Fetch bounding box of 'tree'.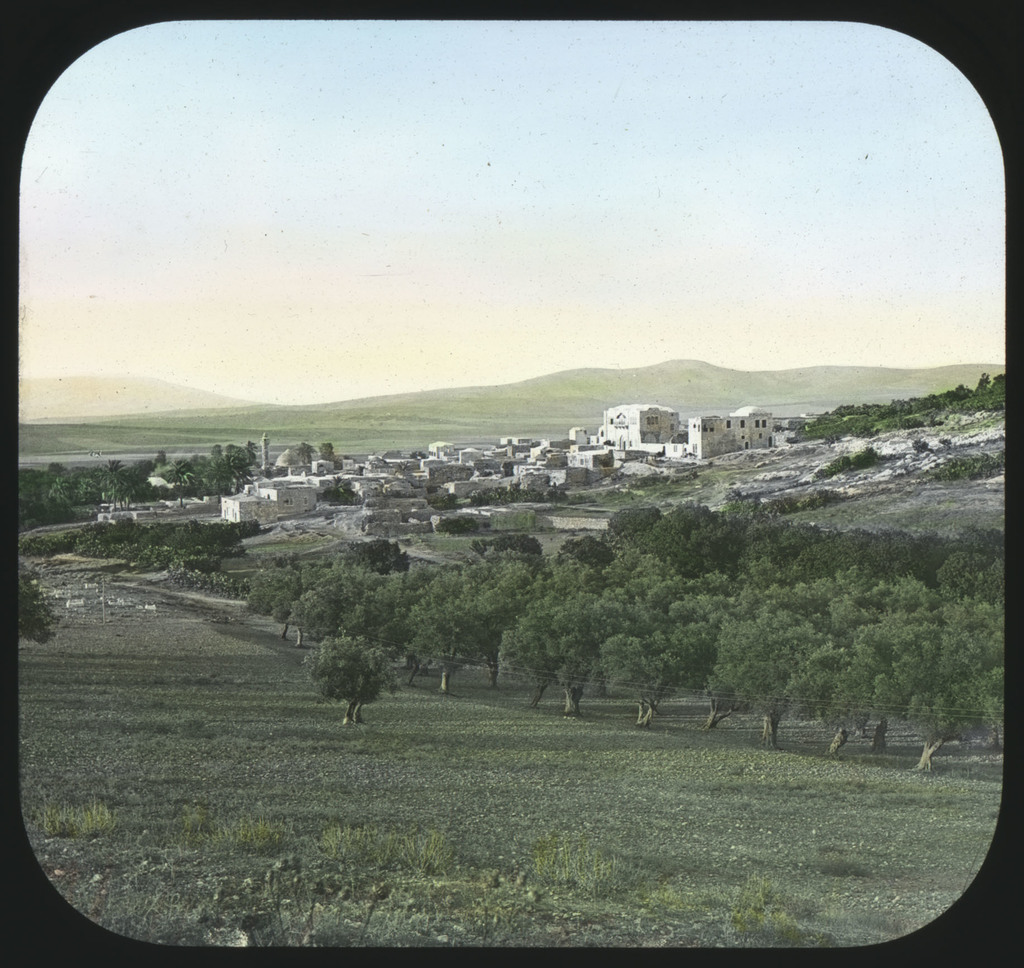
Bbox: <bbox>304, 646, 383, 730</bbox>.
